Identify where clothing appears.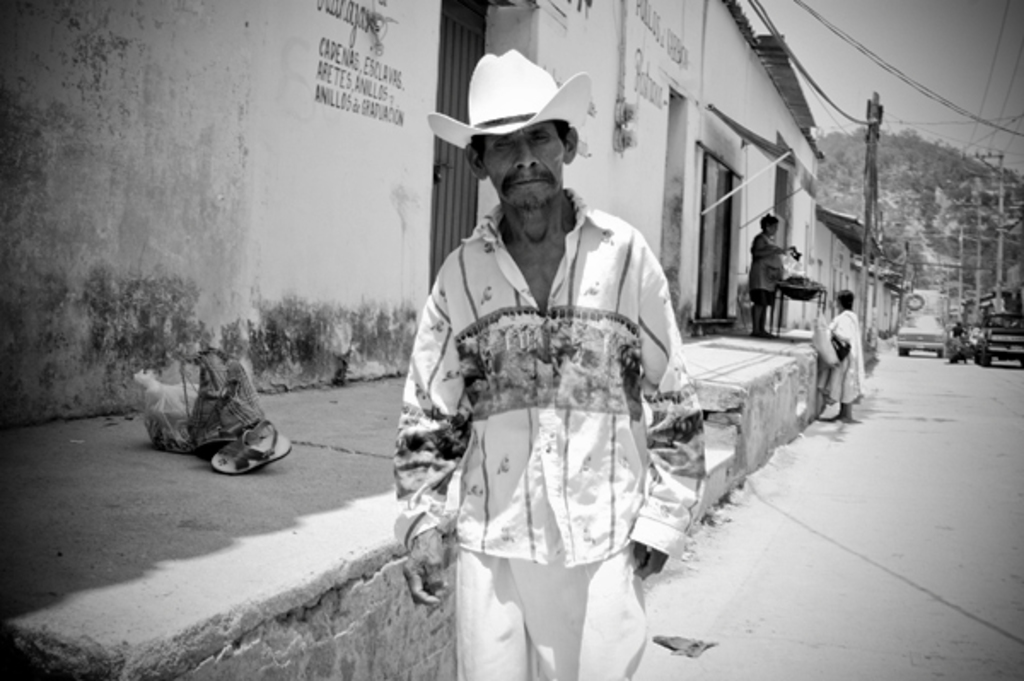
Appears at BBox(824, 311, 862, 408).
